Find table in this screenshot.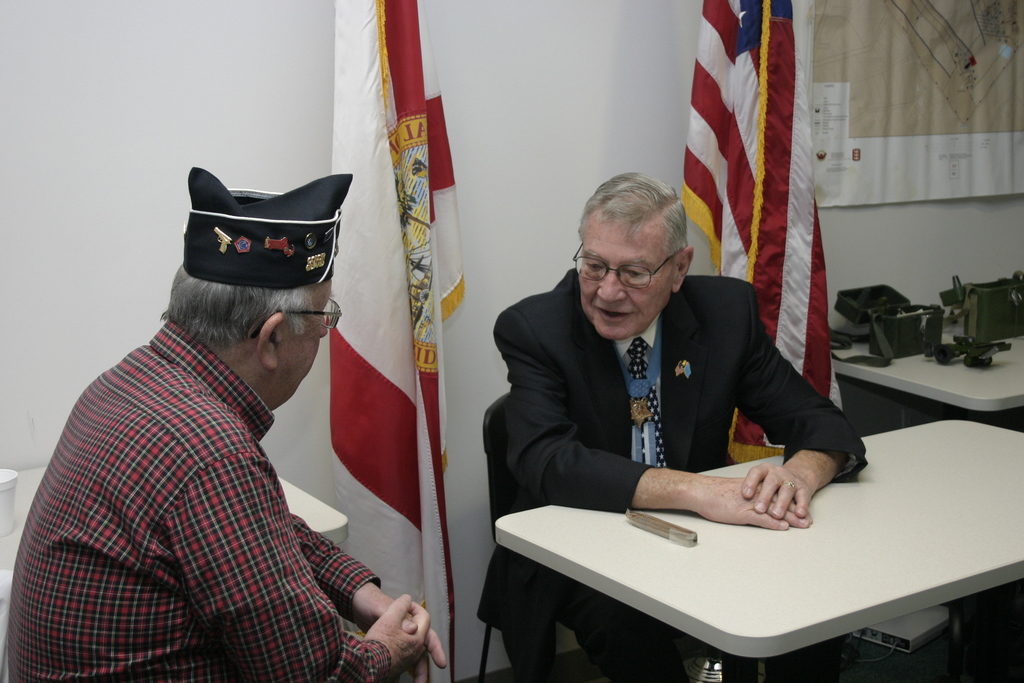
The bounding box for table is <region>3, 468, 351, 568</region>.
